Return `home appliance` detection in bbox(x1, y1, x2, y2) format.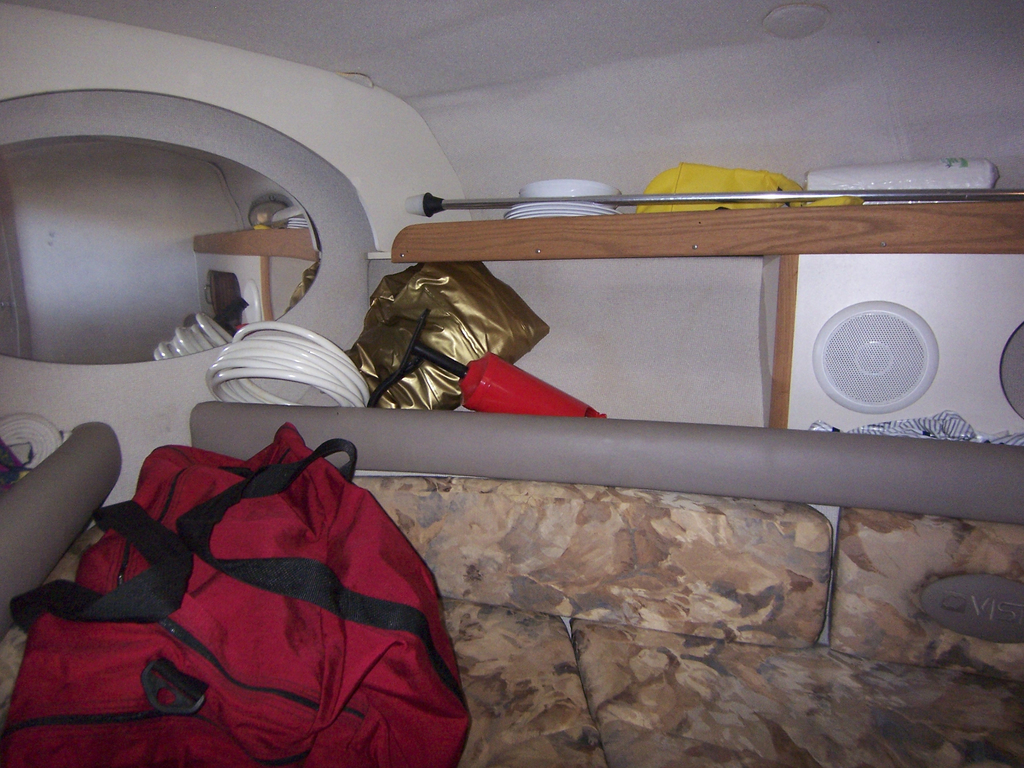
bbox(0, 3, 1023, 507).
